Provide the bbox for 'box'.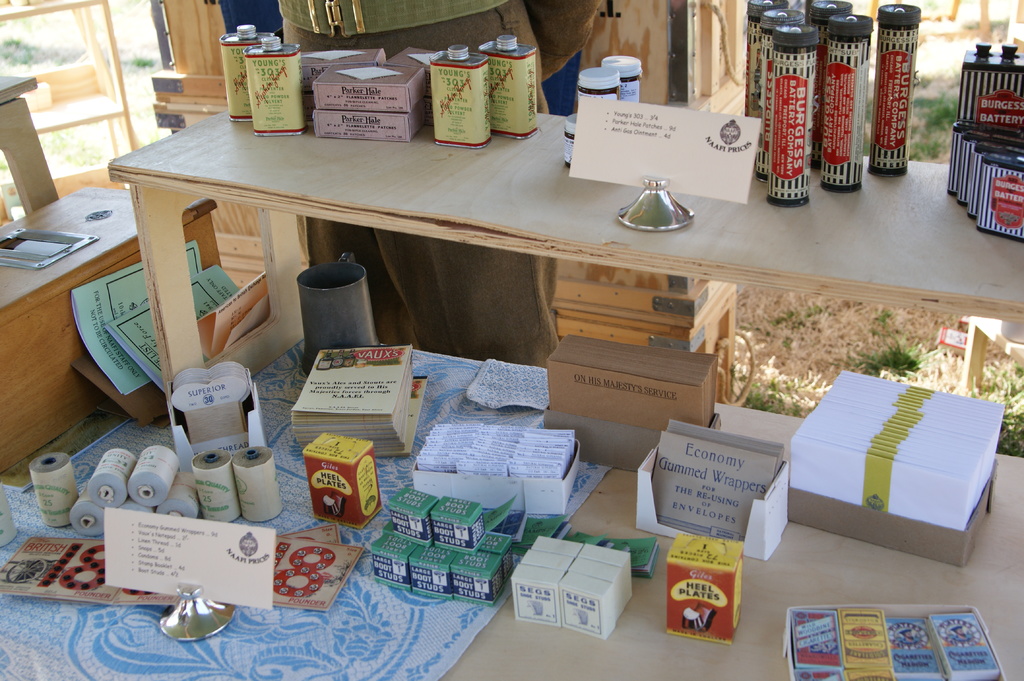
pyautogui.locateOnScreen(780, 374, 1014, 566).
